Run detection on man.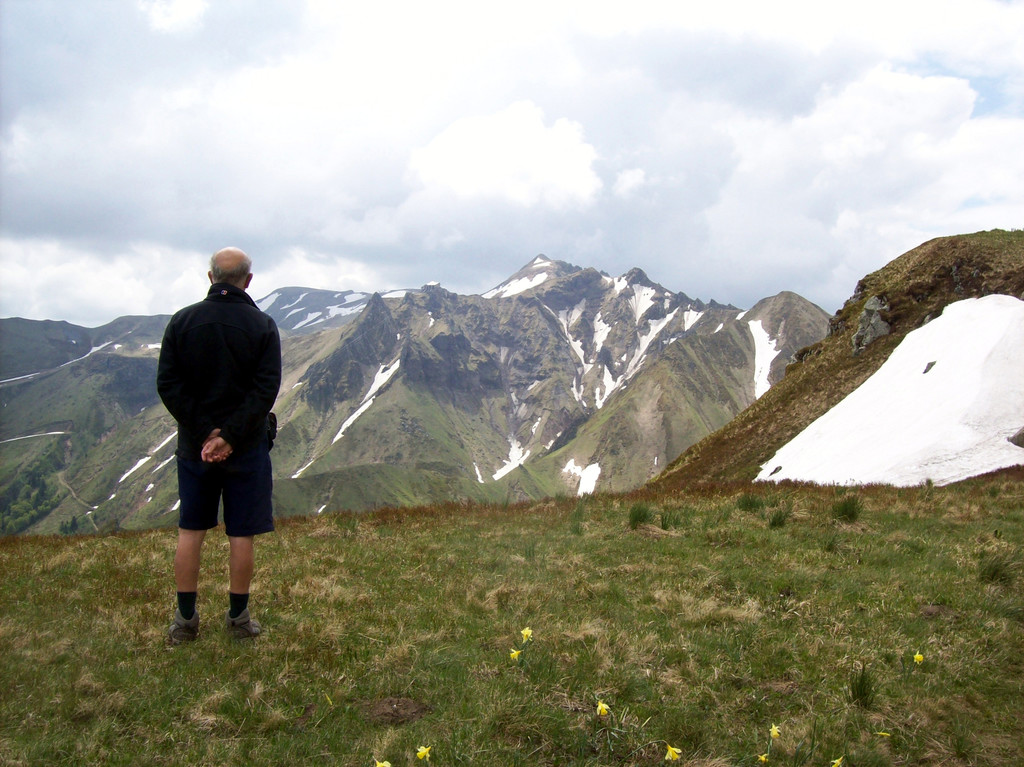
Result: [x1=150, y1=254, x2=289, y2=652].
